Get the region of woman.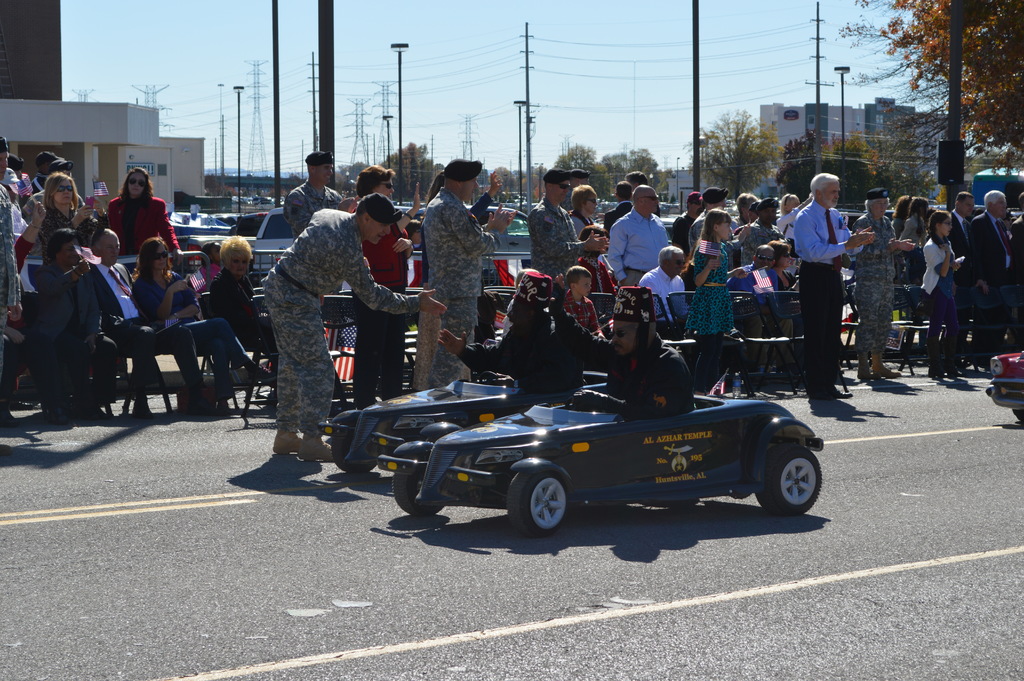
[767,241,805,331].
